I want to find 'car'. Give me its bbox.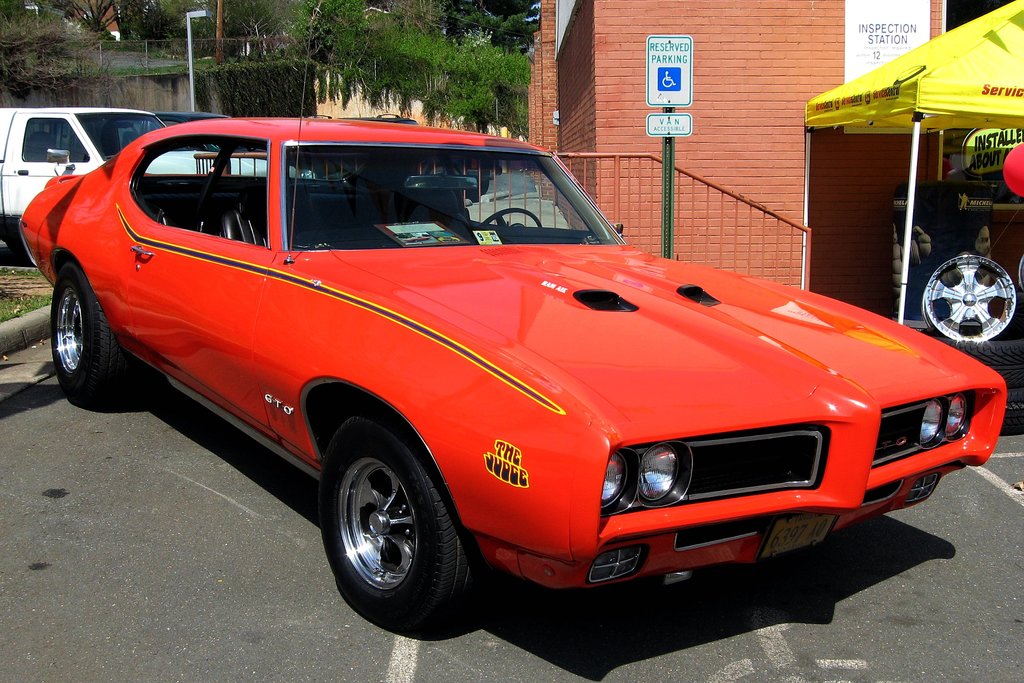
<bbox>0, 106, 200, 243</bbox>.
